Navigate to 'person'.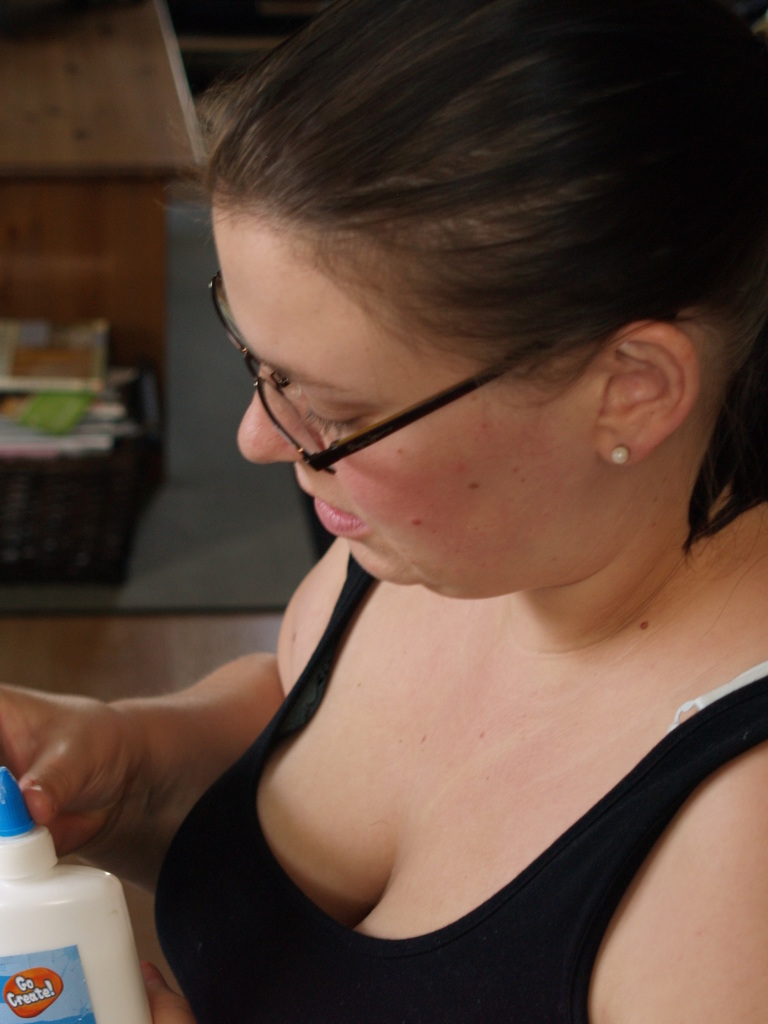
Navigation target: rect(74, 0, 767, 994).
